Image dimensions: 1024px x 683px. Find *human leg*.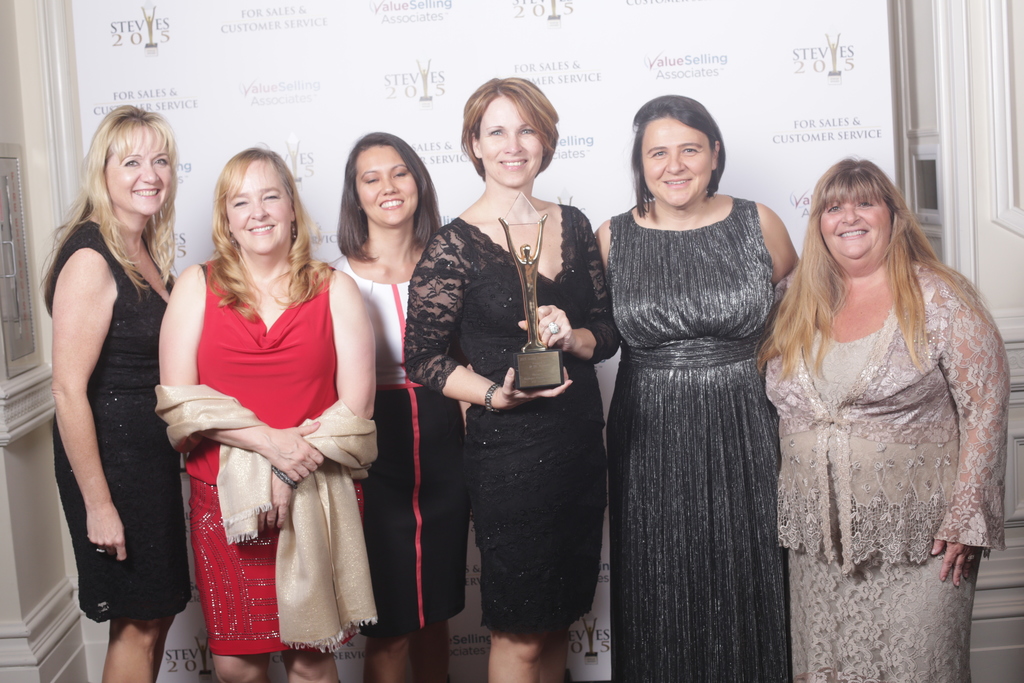
l=209, t=652, r=270, b=682.
